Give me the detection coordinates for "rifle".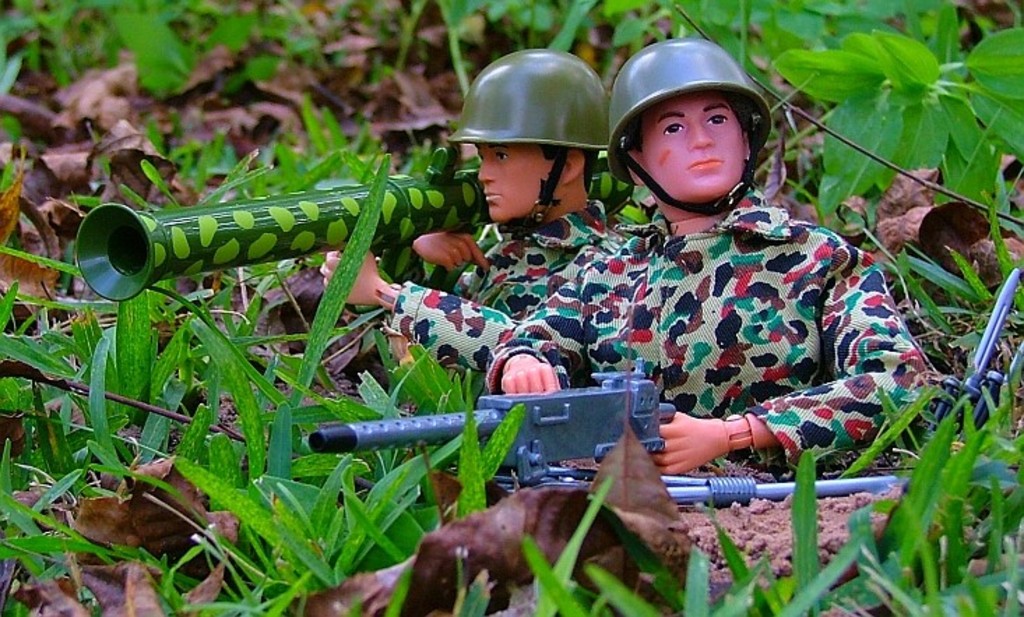
x1=300 y1=359 x2=672 y2=483.
